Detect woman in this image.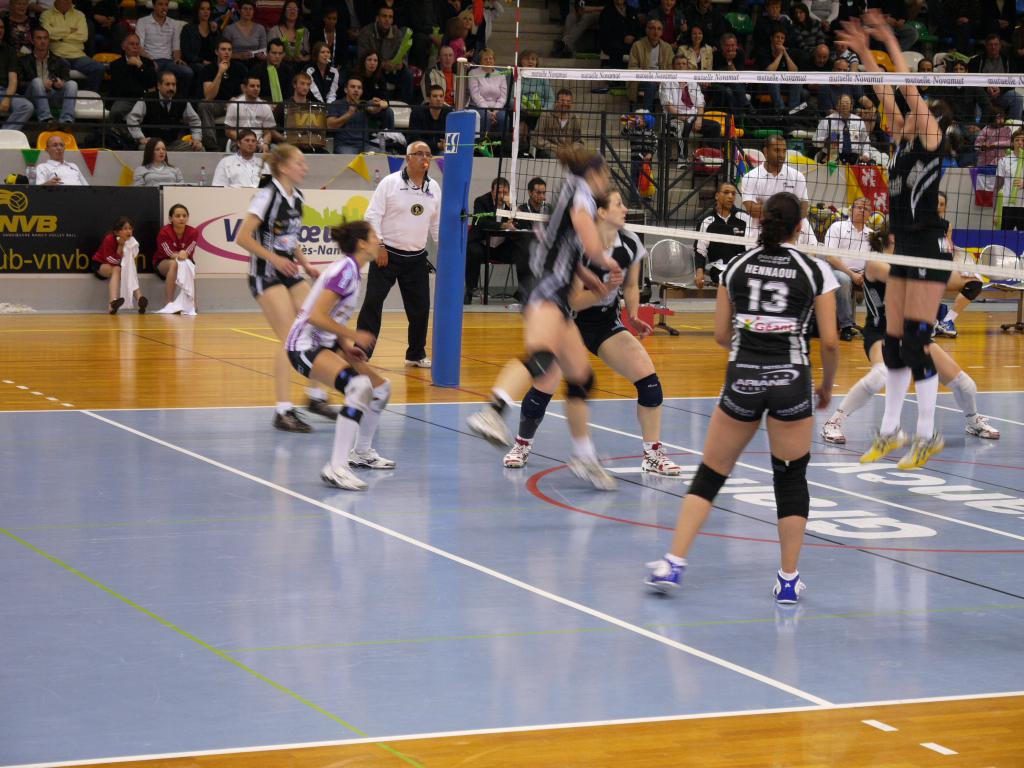
Detection: crop(440, 3, 480, 56).
